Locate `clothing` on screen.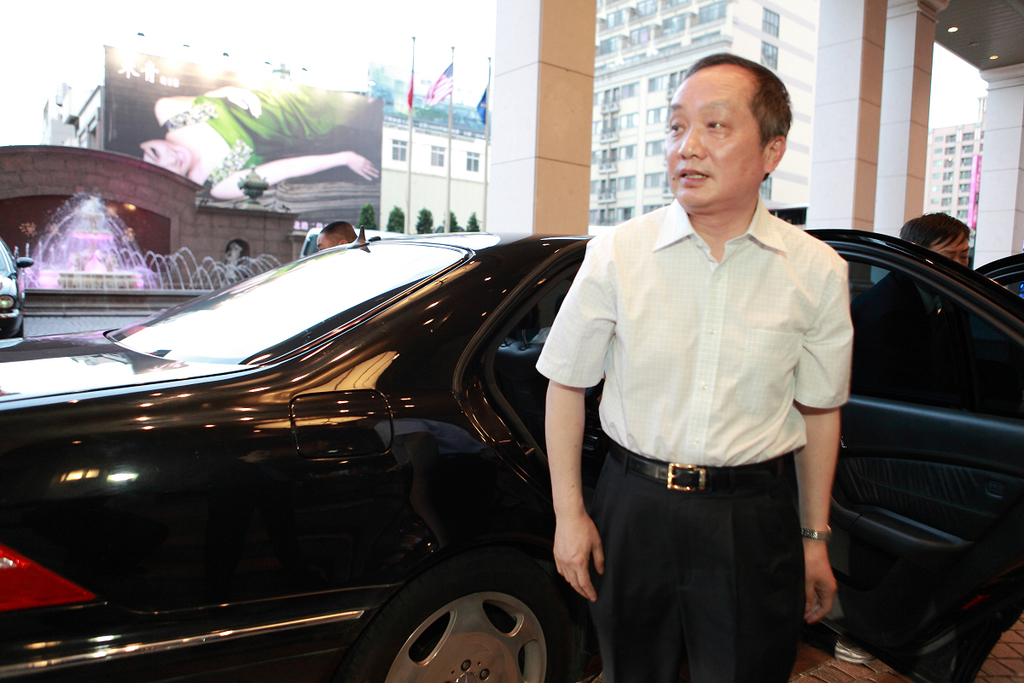
On screen at [x1=561, y1=174, x2=858, y2=668].
